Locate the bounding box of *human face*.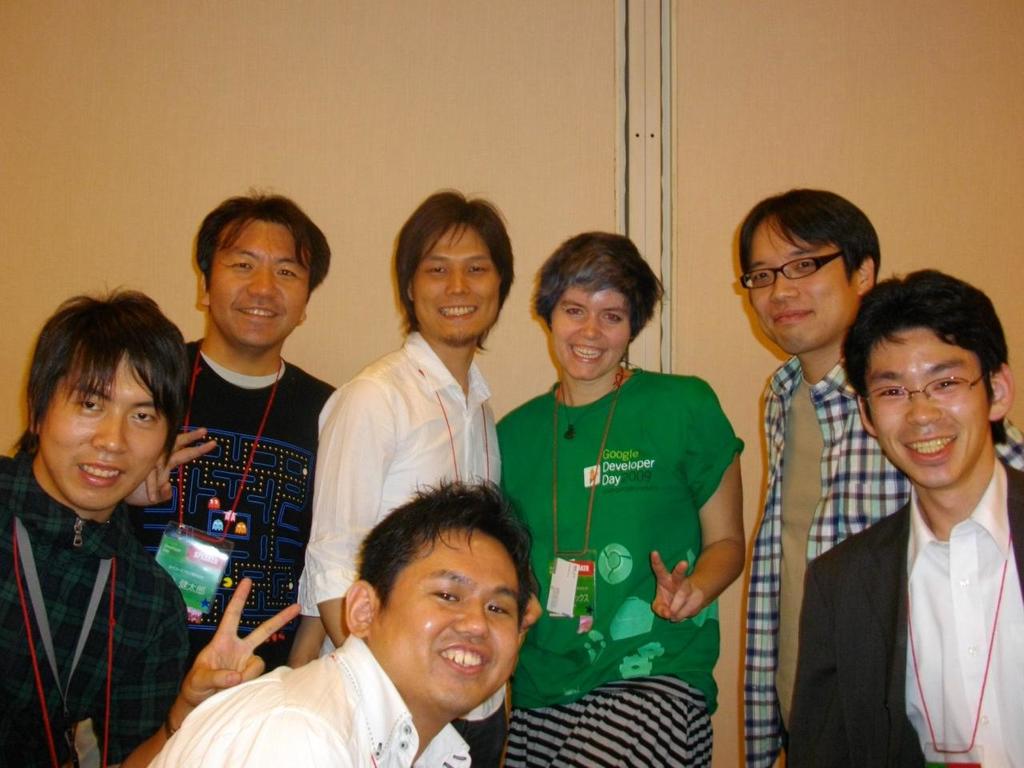
Bounding box: BBox(410, 223, 506, 341).
